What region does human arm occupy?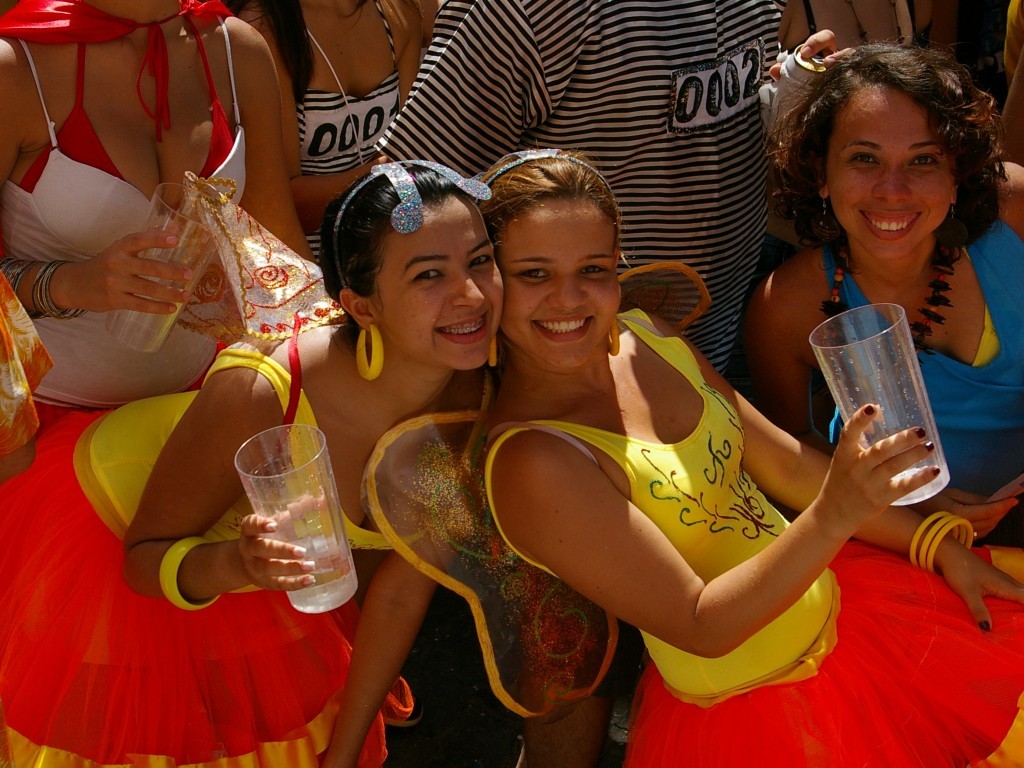
x1=0, y1=39, x2=194, y2=315.
